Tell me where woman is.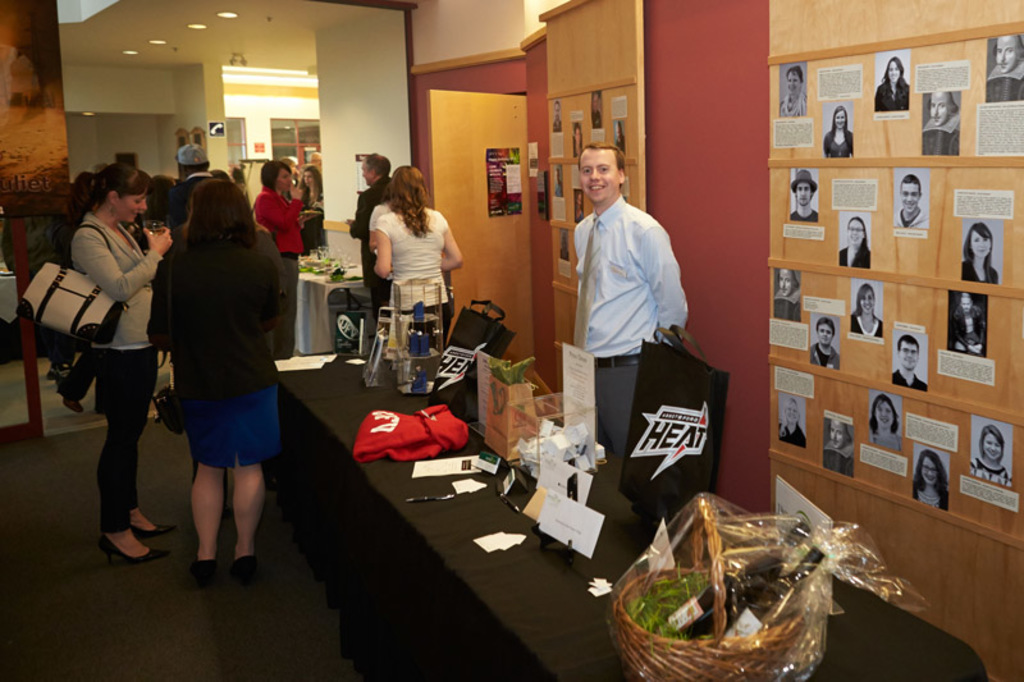
woman is at [x1=963, y1=220, x2=1002, y2=282].
